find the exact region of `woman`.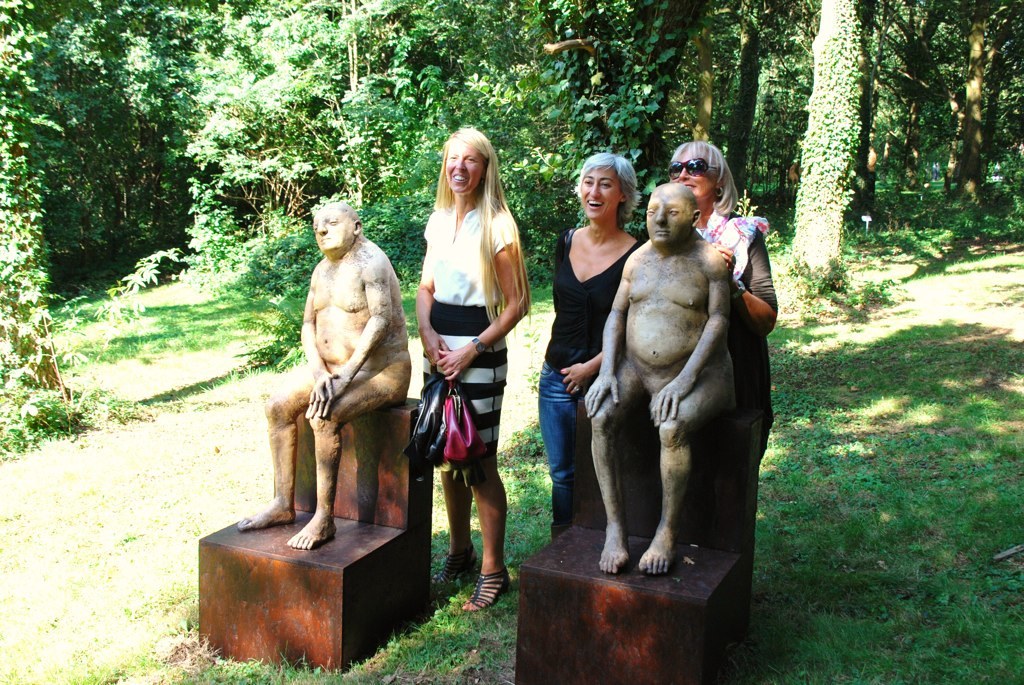
Exact region: pyautogui.locateOnScreen(535, 156, 651, 539).
